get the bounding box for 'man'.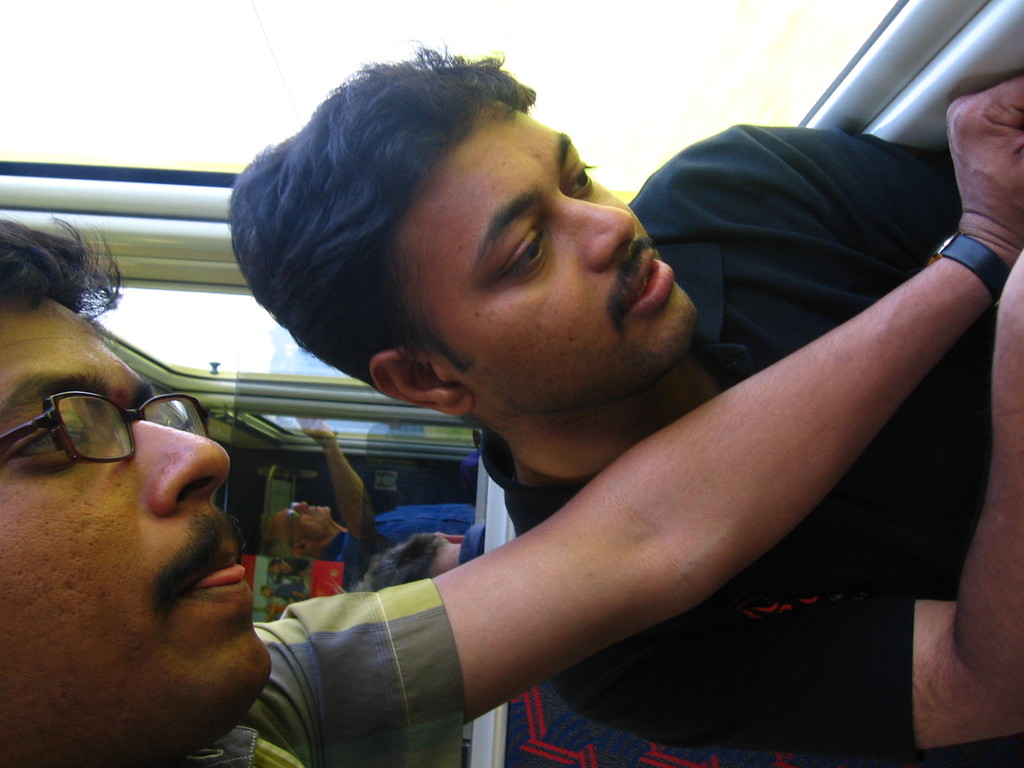
224/33/1023/753.
